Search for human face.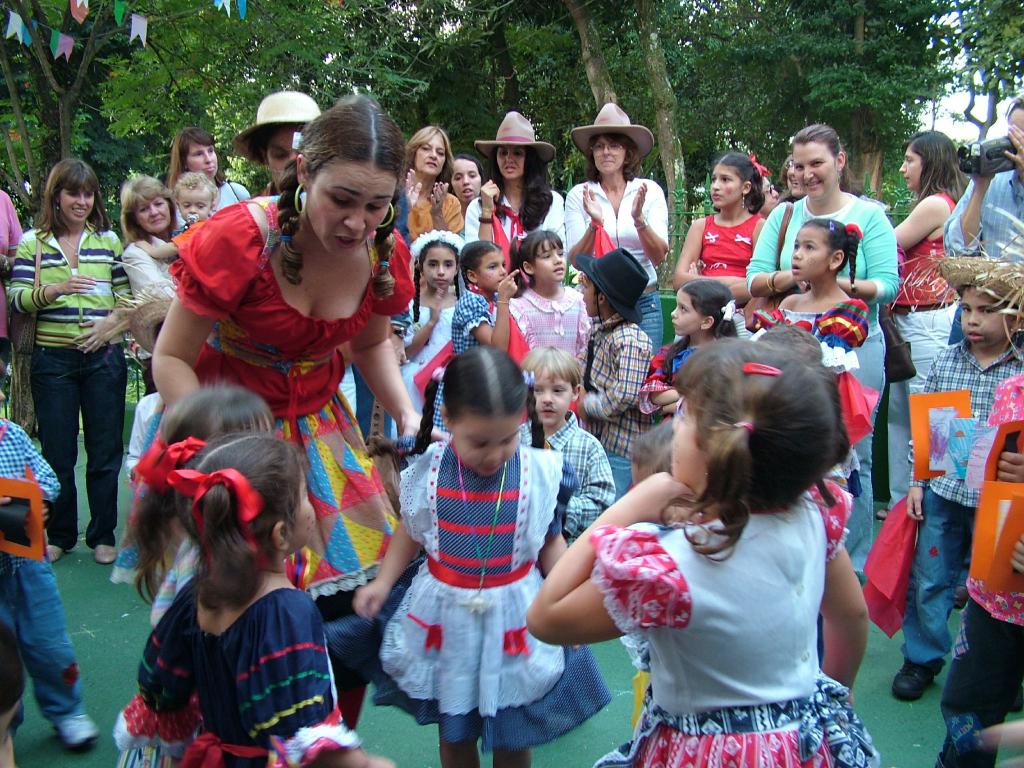
Found at left=451, top=161, right=483, bottom=204.
